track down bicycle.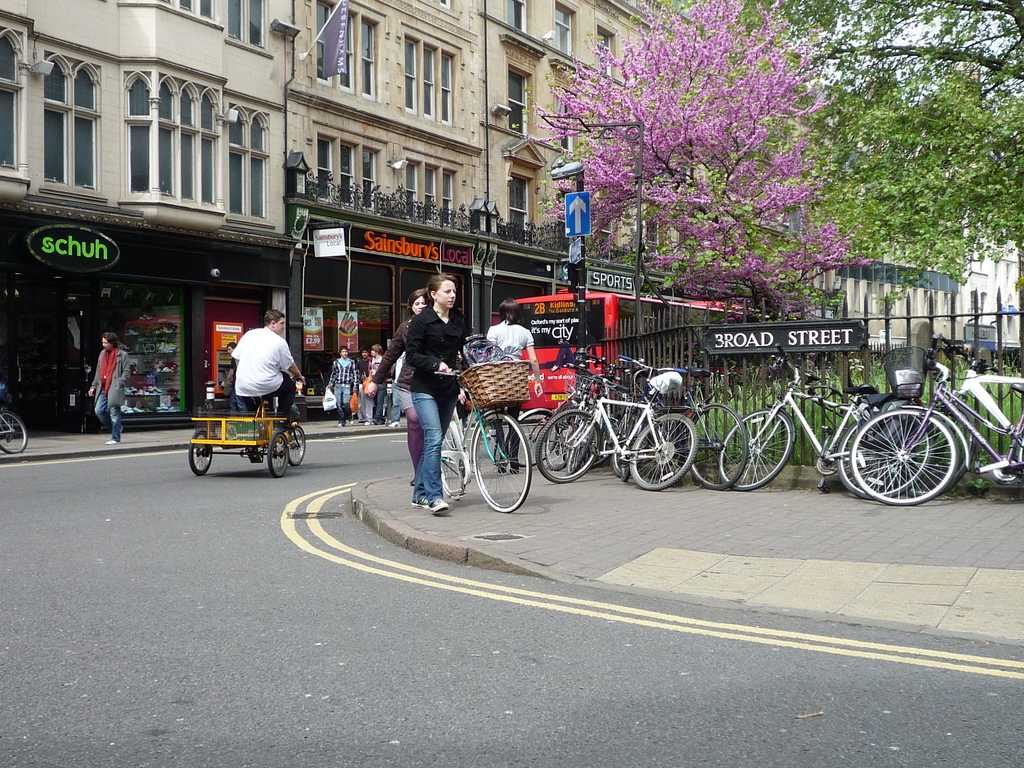
Tracked to <bbox>0, 406, 28, 455</bbox>.
